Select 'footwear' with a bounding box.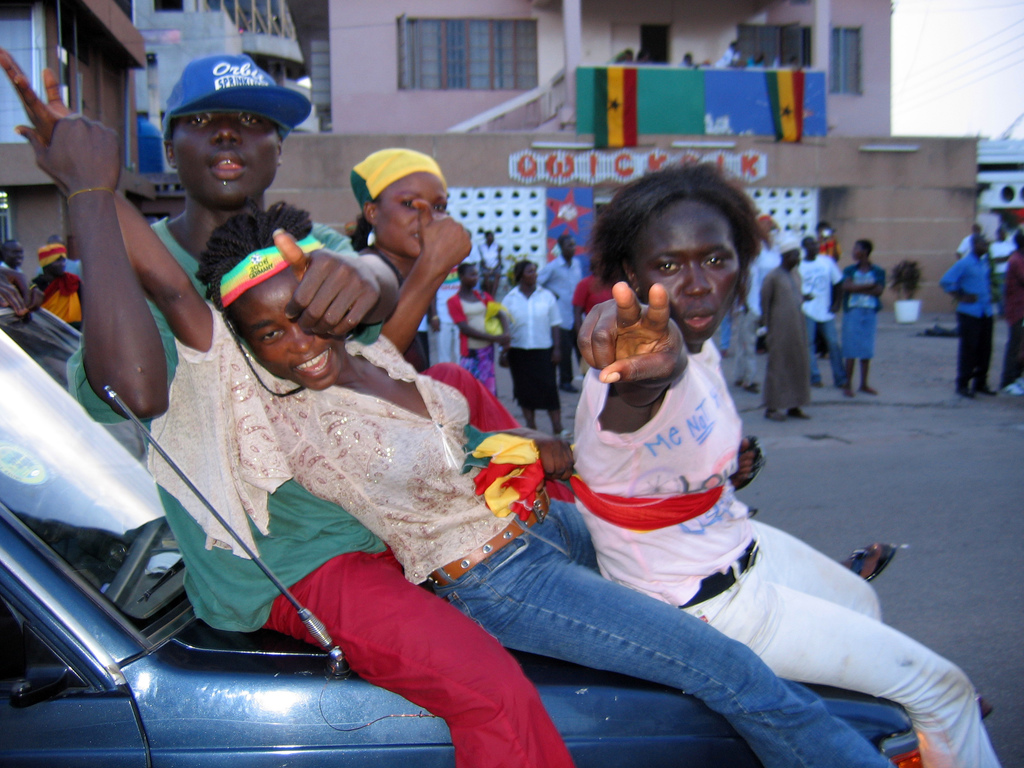
{"left": 559, "top": 382, "right": 580, "bottom": 391}.
